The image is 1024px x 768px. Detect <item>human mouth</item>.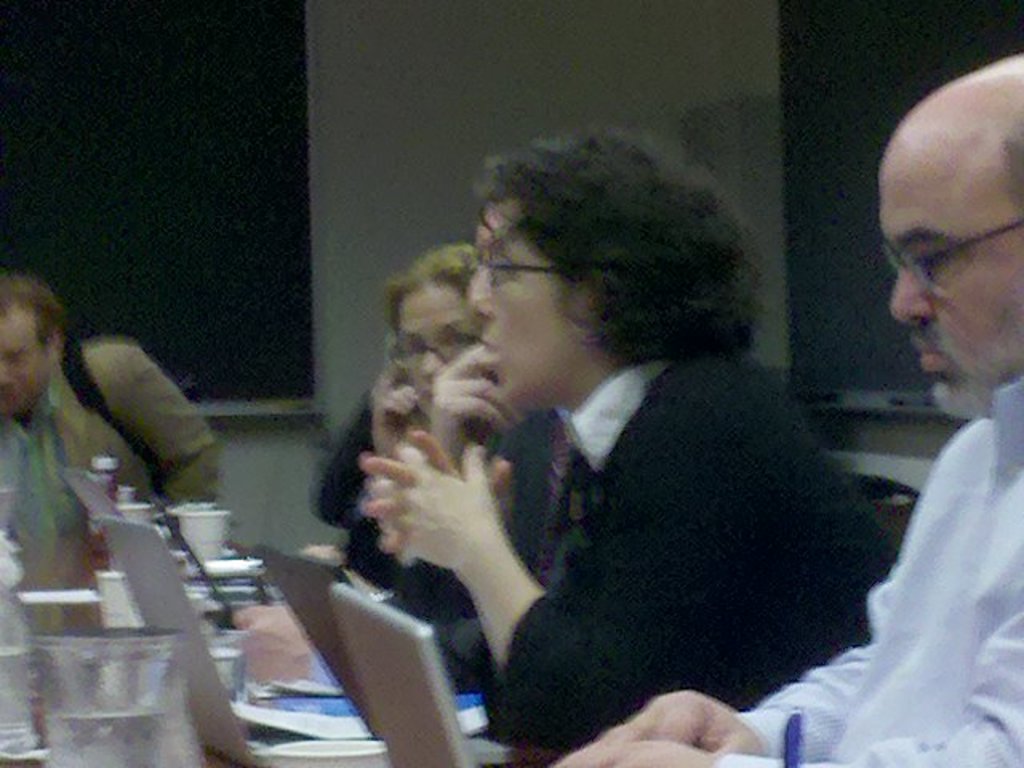
Detection: (483,333,494,366).
